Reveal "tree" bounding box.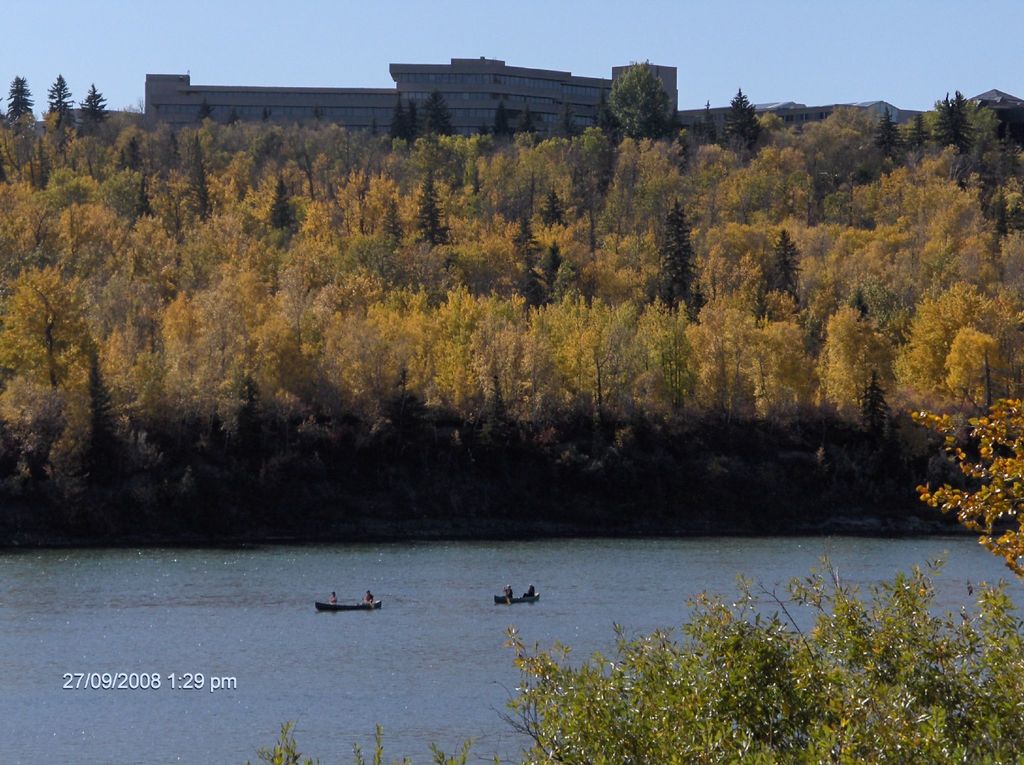
Revealed: l=912, t=395, r=1023, b=600.
